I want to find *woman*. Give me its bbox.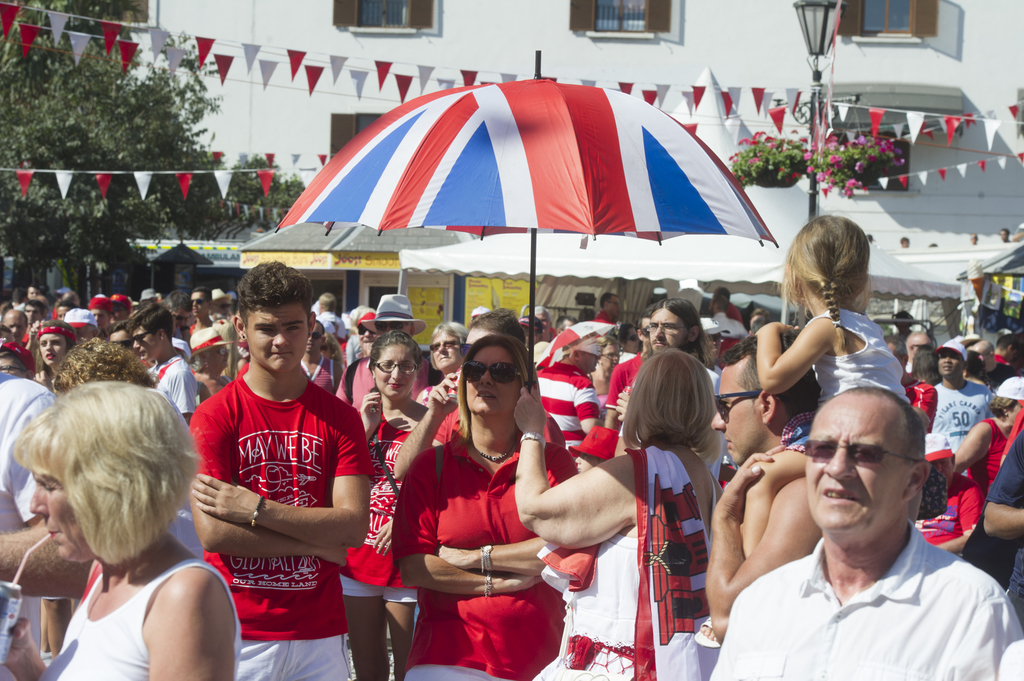
[954, 374, 1023, 497].
